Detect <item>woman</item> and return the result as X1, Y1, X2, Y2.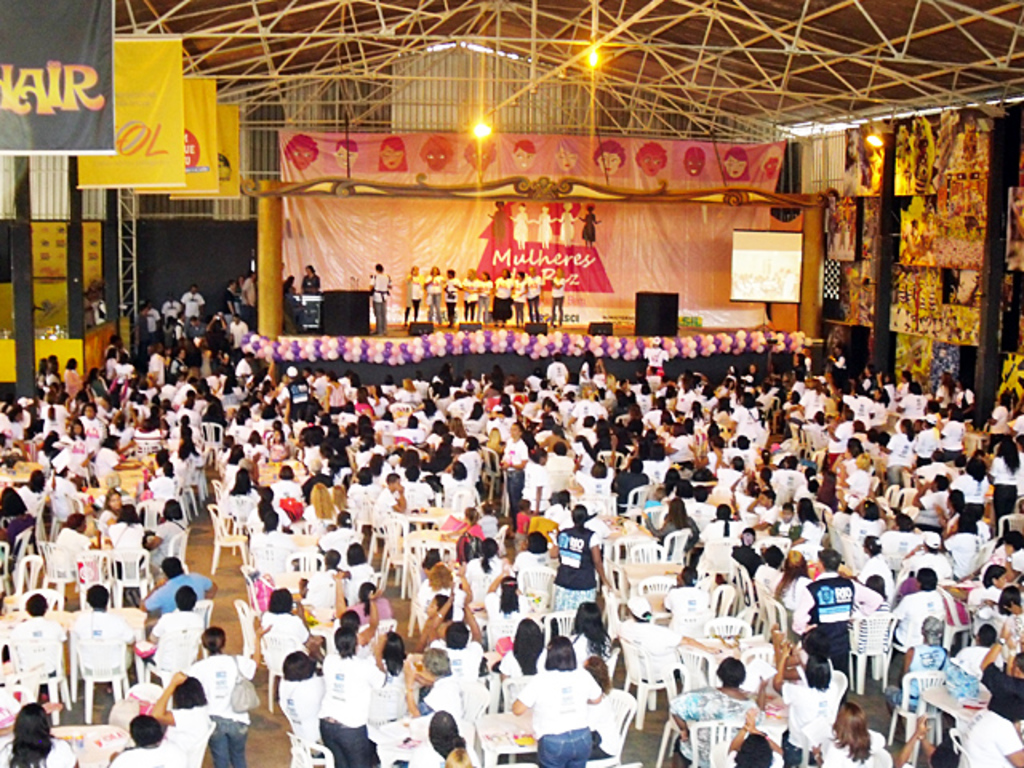
571, 387, 603, 442.
